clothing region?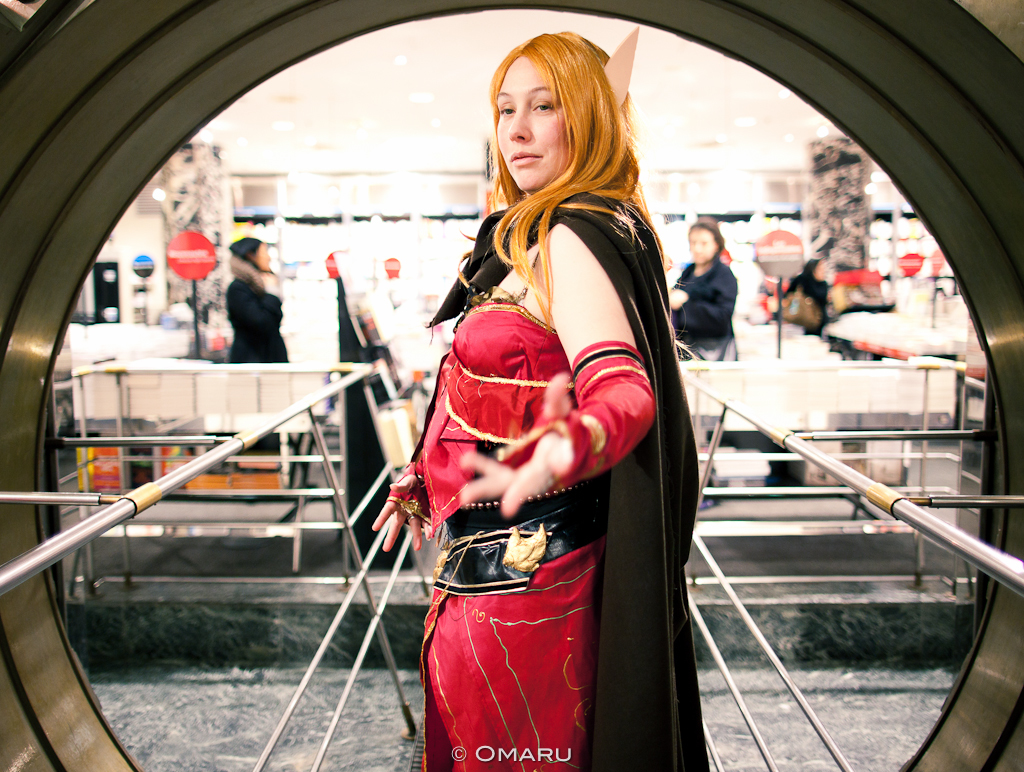
bbox=[674, 259, 741, 343]
